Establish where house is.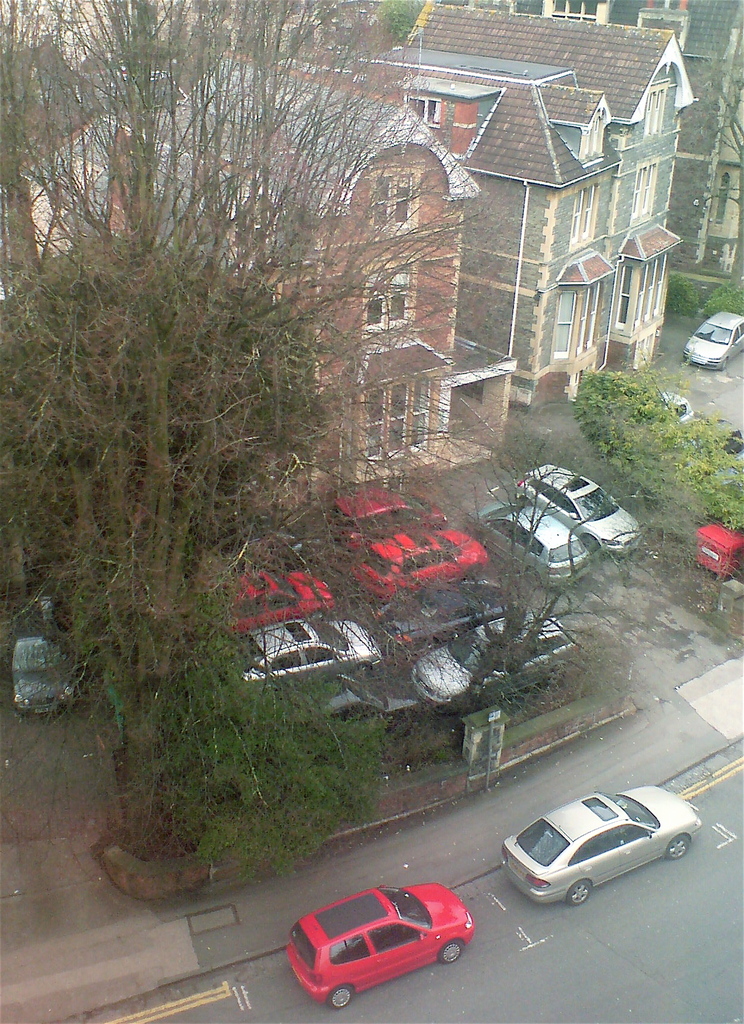
Established at pyautogui.locateOnScreen(319, 30, 622, 431).
